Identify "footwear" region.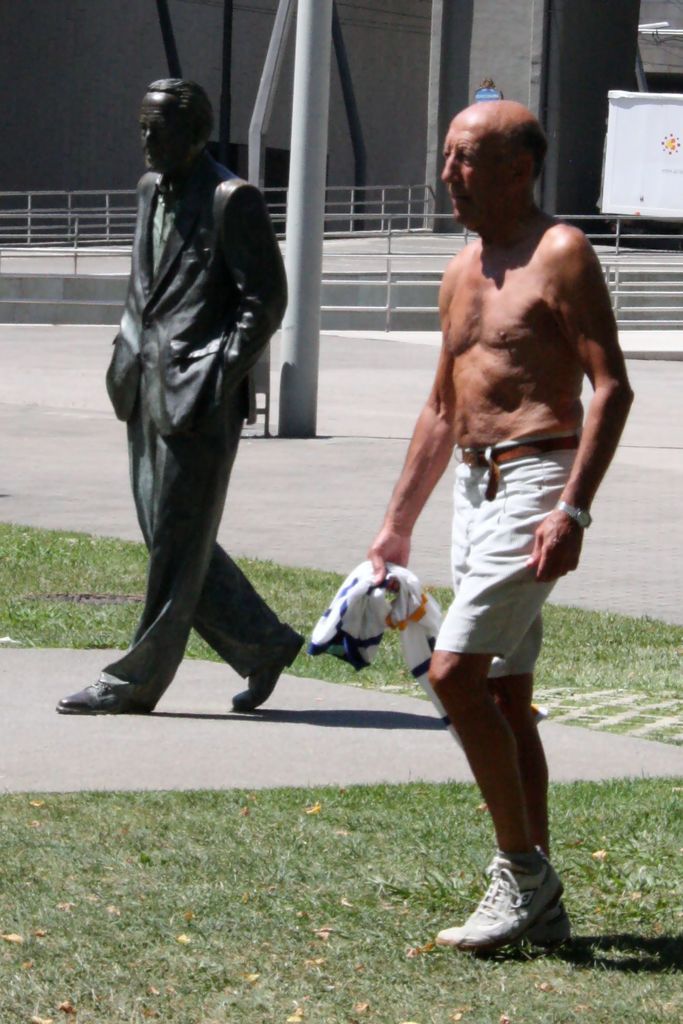
Region: <bbox>225, 629, 295, 715</bbox>.
